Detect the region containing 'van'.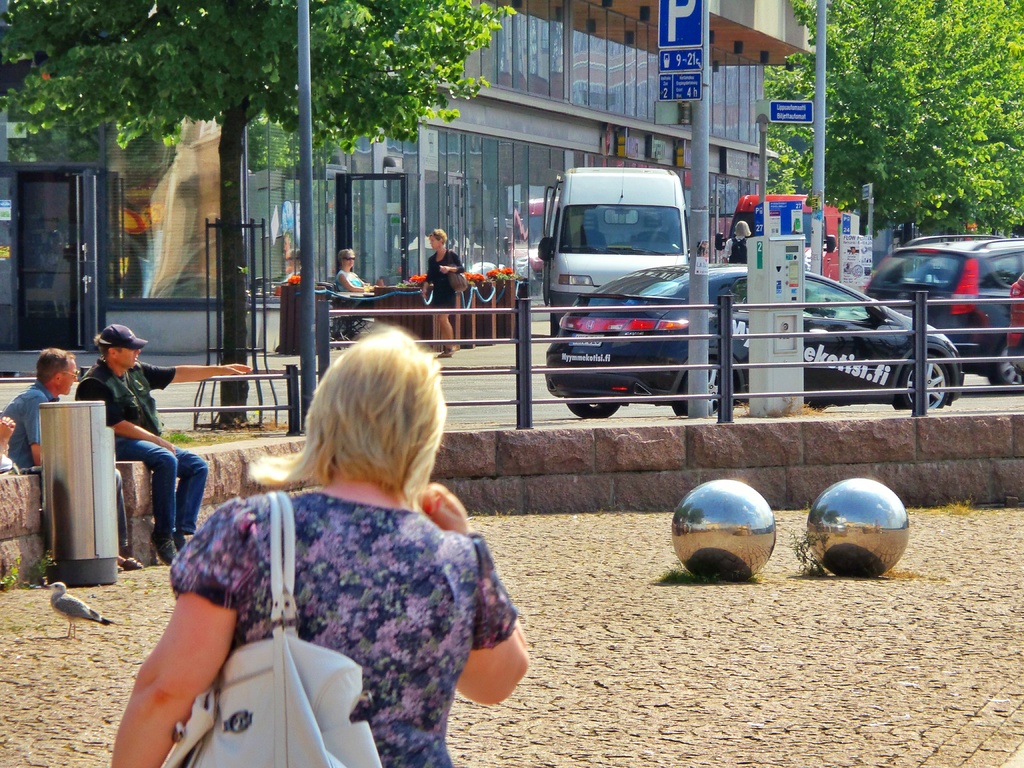
box=[537, 166, 687, 339].
